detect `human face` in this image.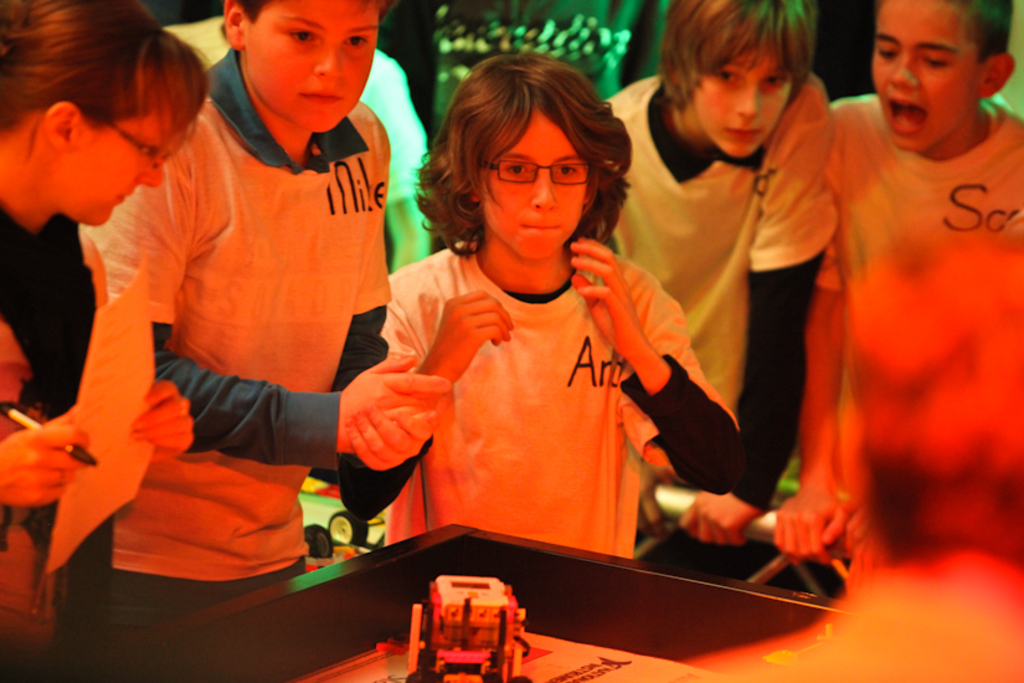
Detection: 866,0,986,147.
